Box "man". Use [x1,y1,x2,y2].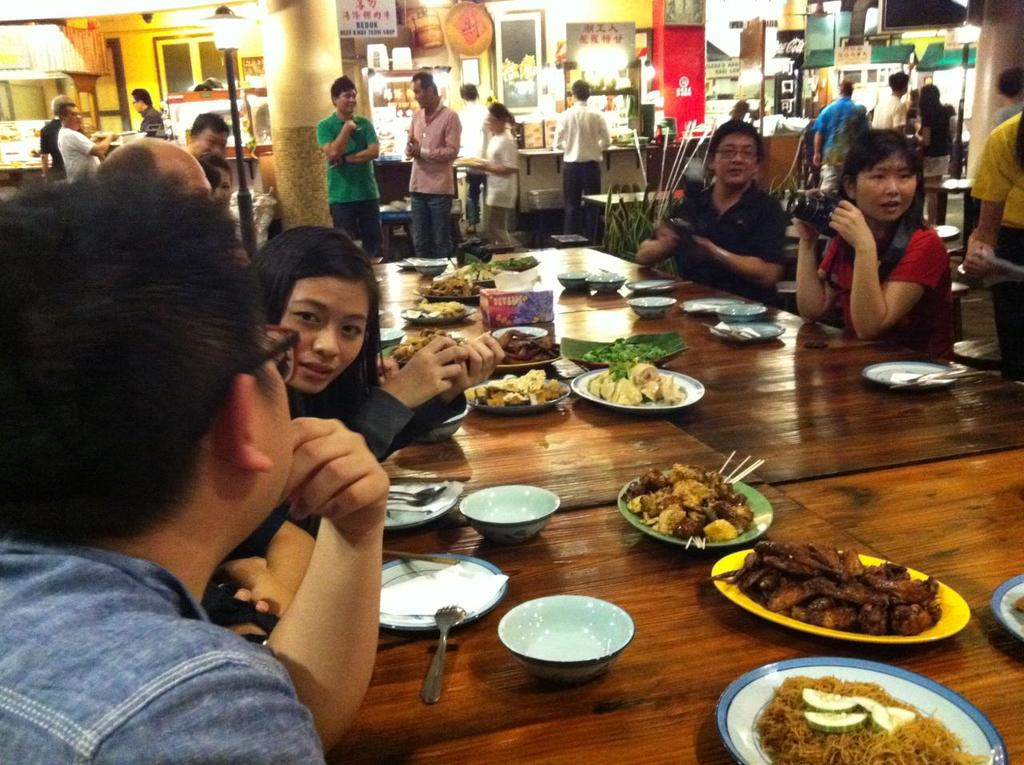
[58,106,115,182].
